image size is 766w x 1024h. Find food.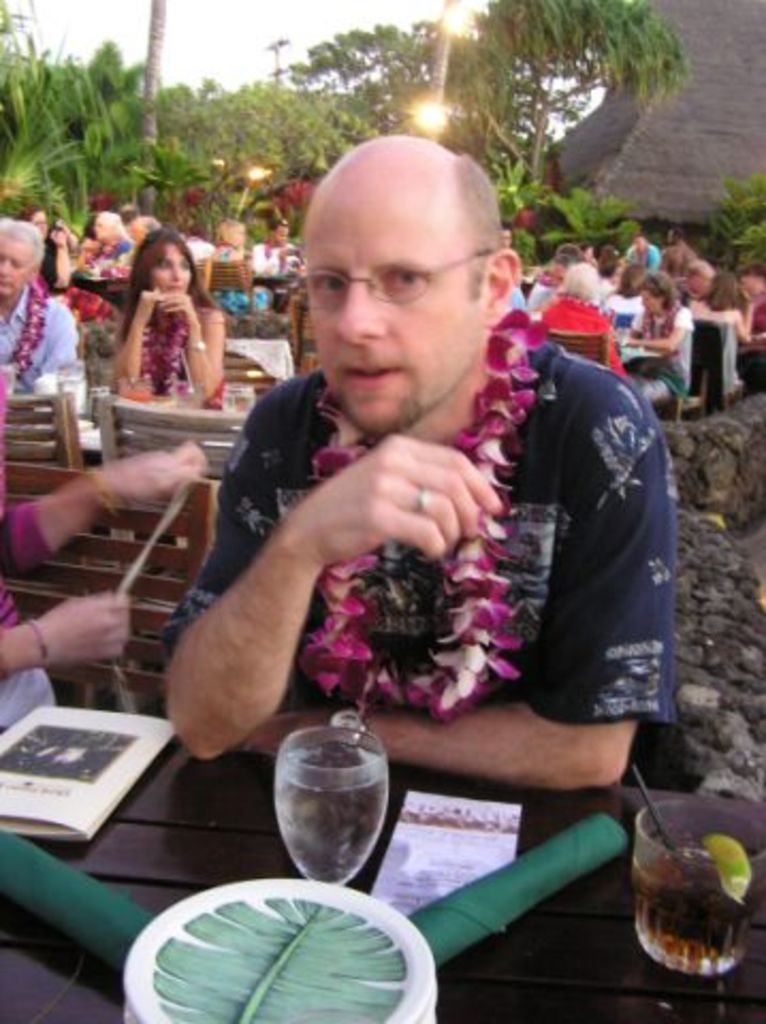
(left=647, top=804, right=755, bottom=981).
